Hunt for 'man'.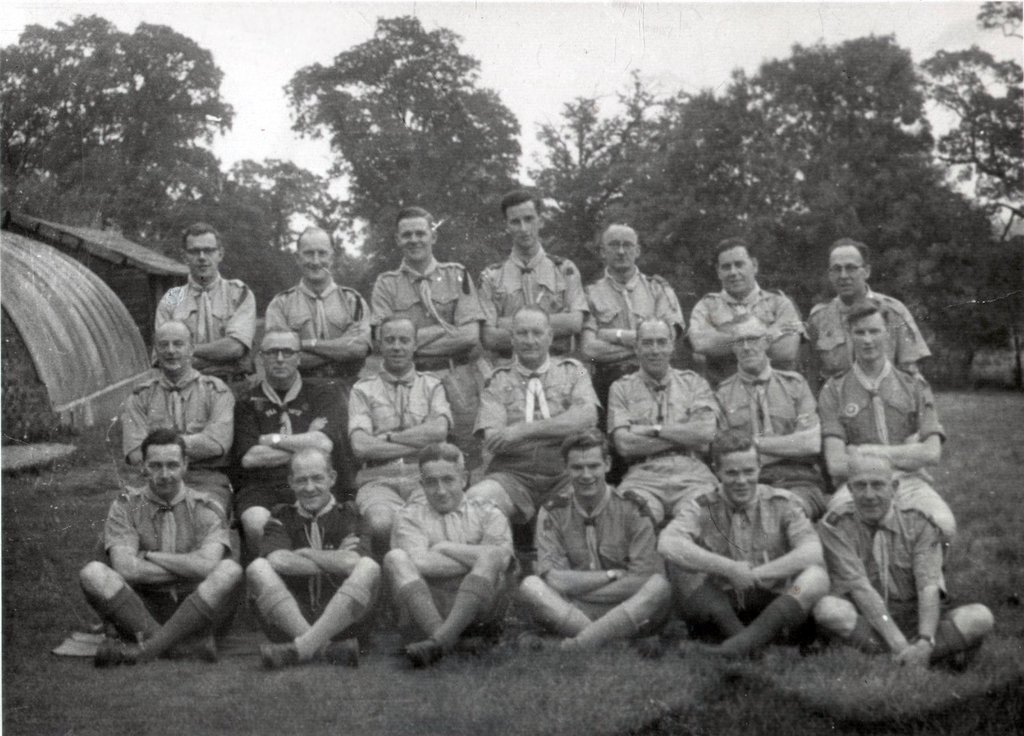
Hunted down at 582 220 686 446.
